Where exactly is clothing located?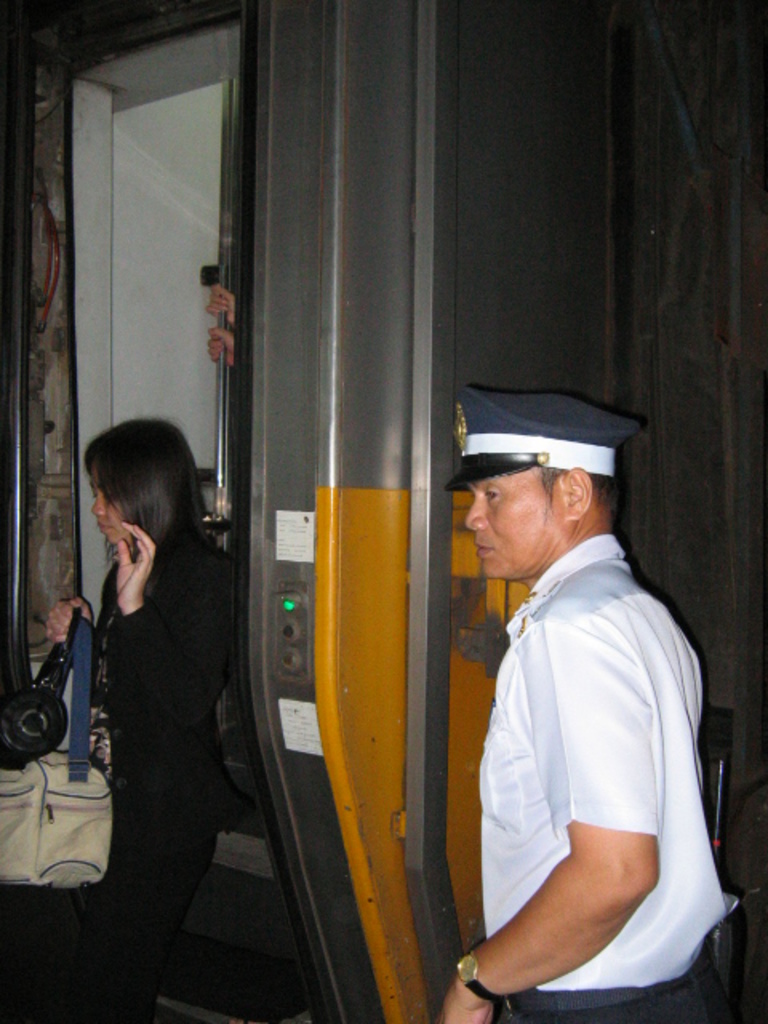
Its bounding box is left=461, top=514, right=730, bottom=987.
